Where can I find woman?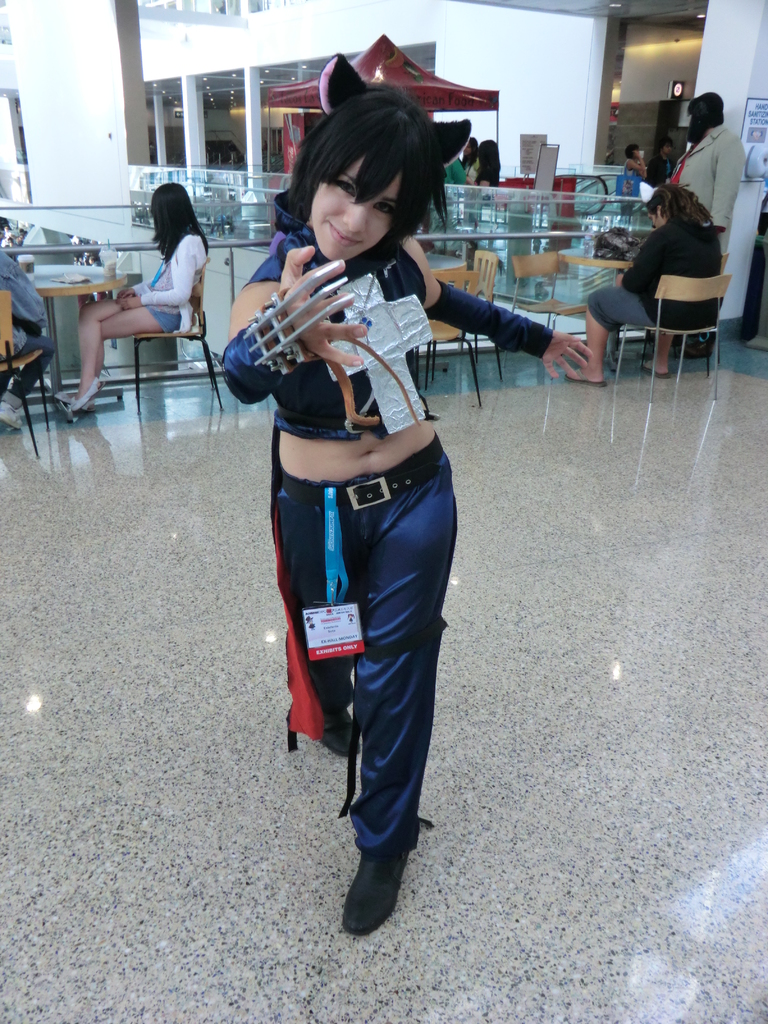
You can find it at 85,147,213,390.
